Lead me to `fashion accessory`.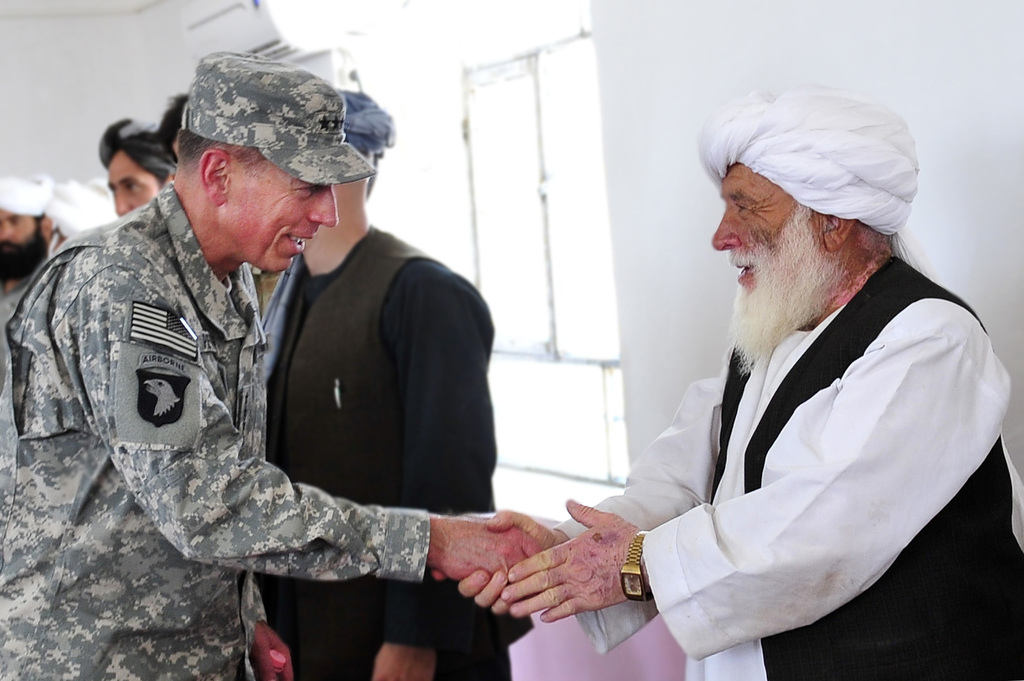
Lead to box=[618, 529, 653, 605].
